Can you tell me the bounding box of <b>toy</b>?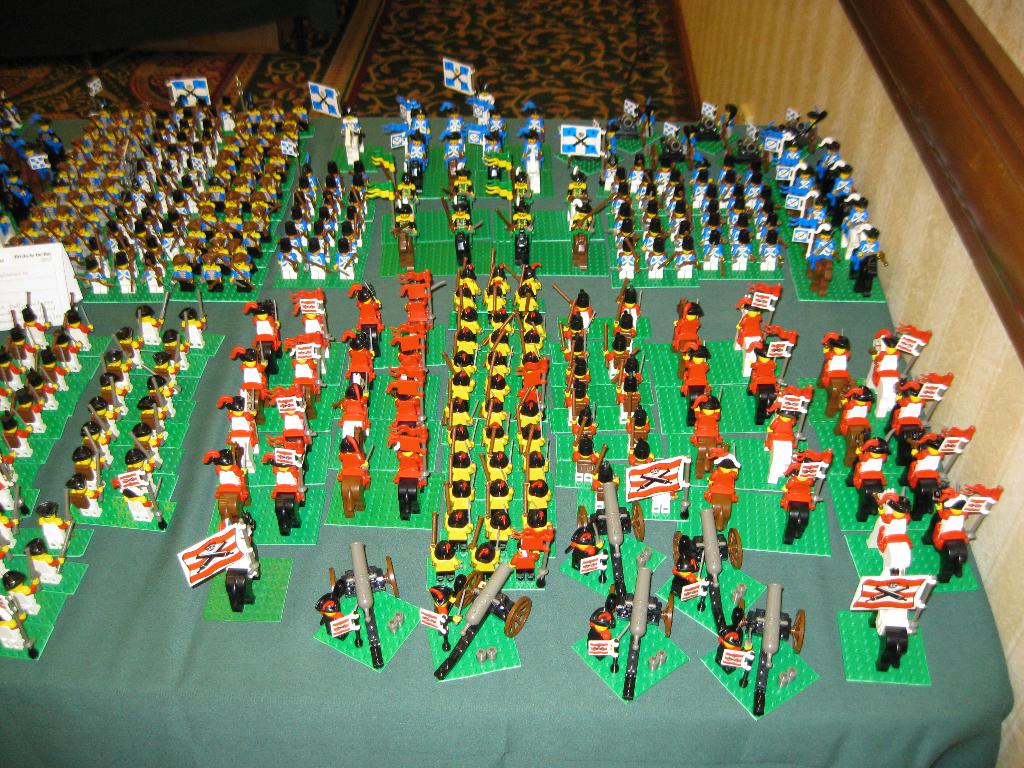
(left=72, top=460, right=103, bottom=515).
